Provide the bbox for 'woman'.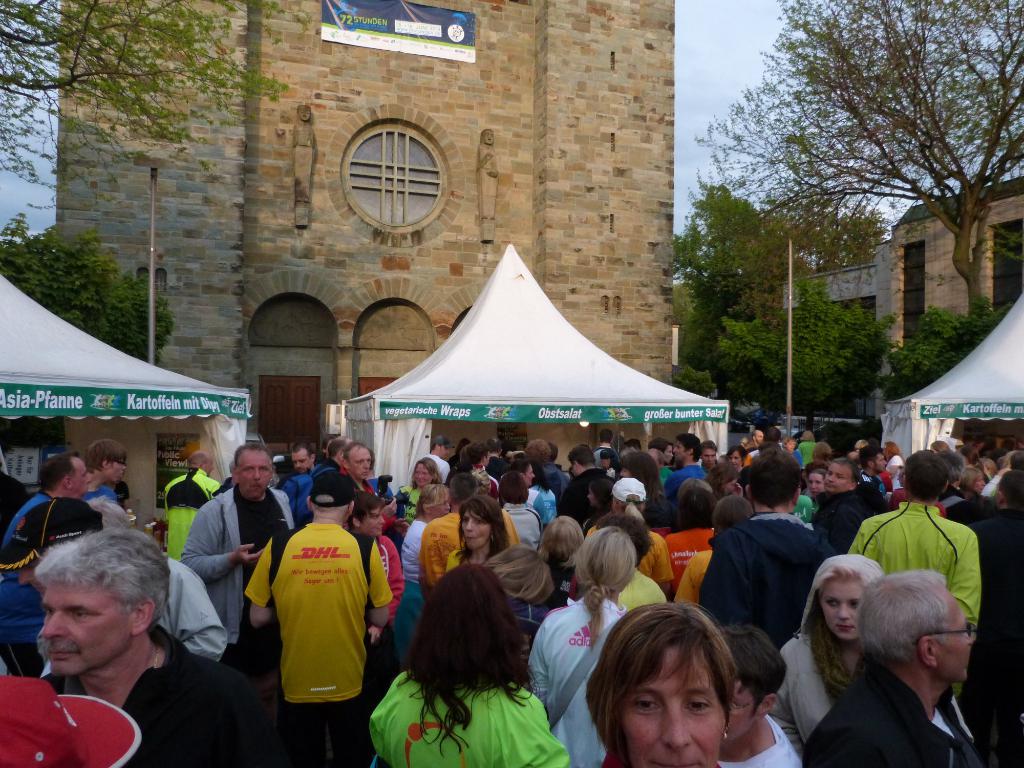
{"x1": 773, "y1": 552, "x2": 886, "y2": 757}.
